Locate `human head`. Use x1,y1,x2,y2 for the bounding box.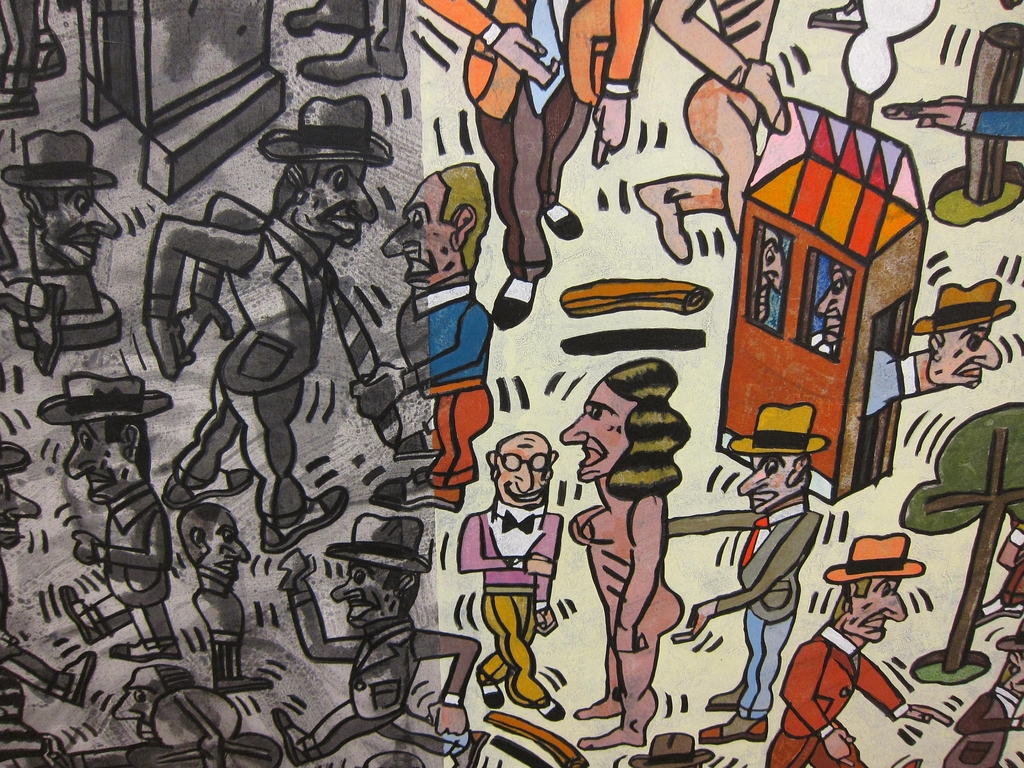
323,515,429,632.
